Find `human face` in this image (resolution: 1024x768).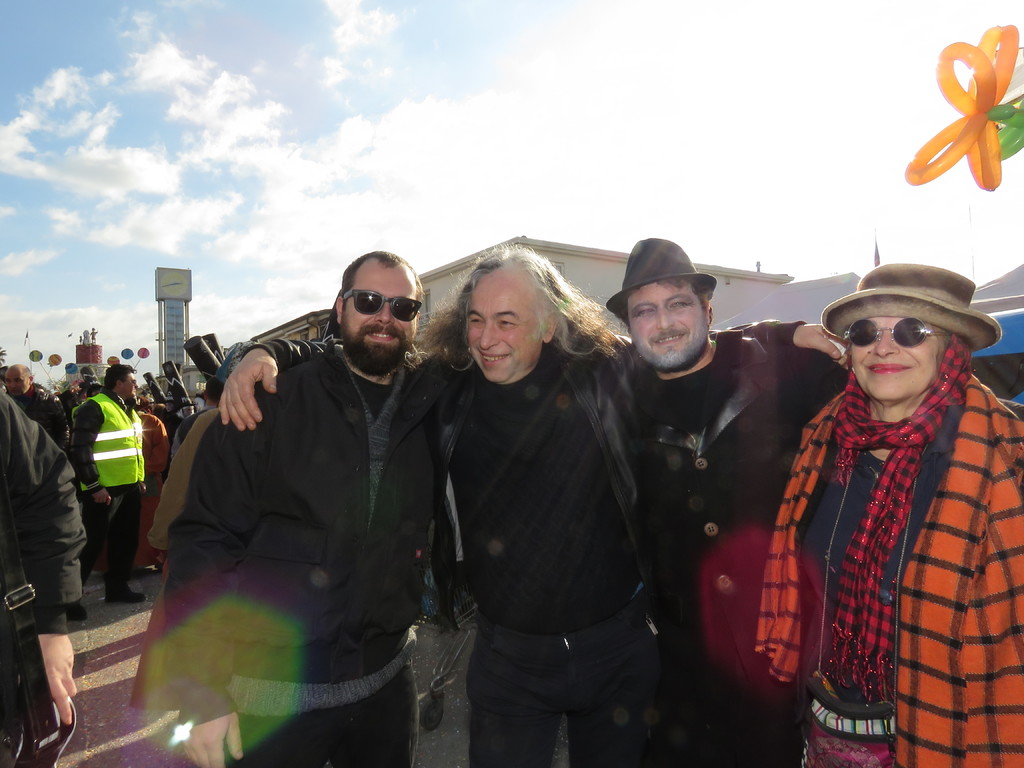
(4,371,30,397).
